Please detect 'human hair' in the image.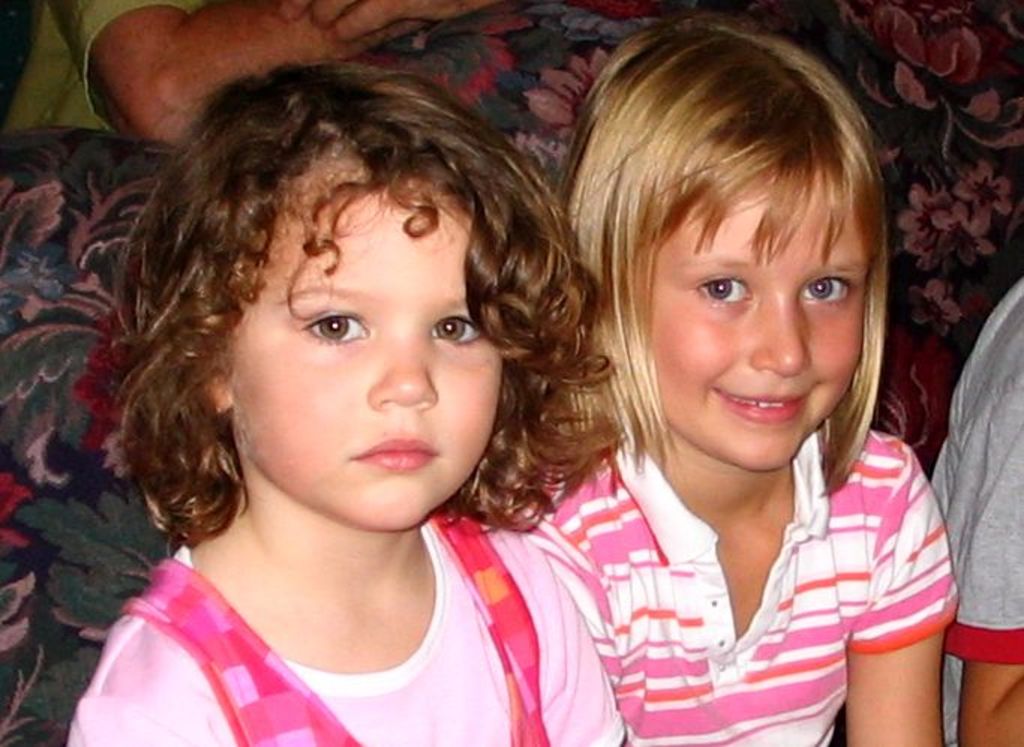
region(544, 9, 883, 498).
